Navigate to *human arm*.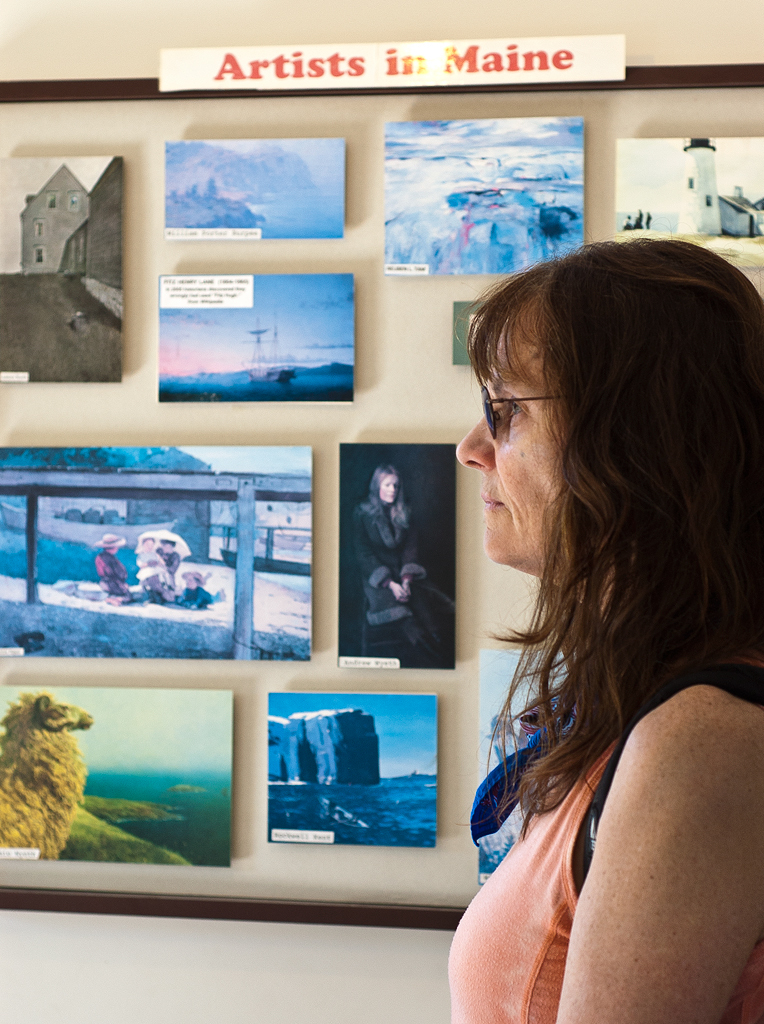
Navigation target: [left=514, top=705, right=737, bottom=1011].
